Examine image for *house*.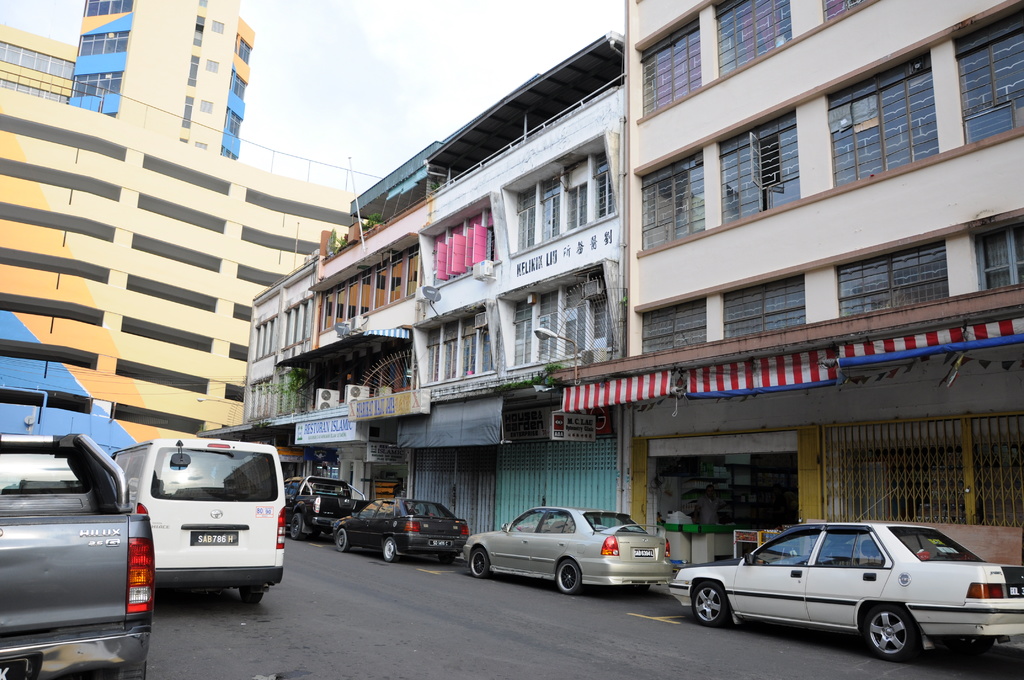
Examination result: detection(250, 245, 325, 490).
